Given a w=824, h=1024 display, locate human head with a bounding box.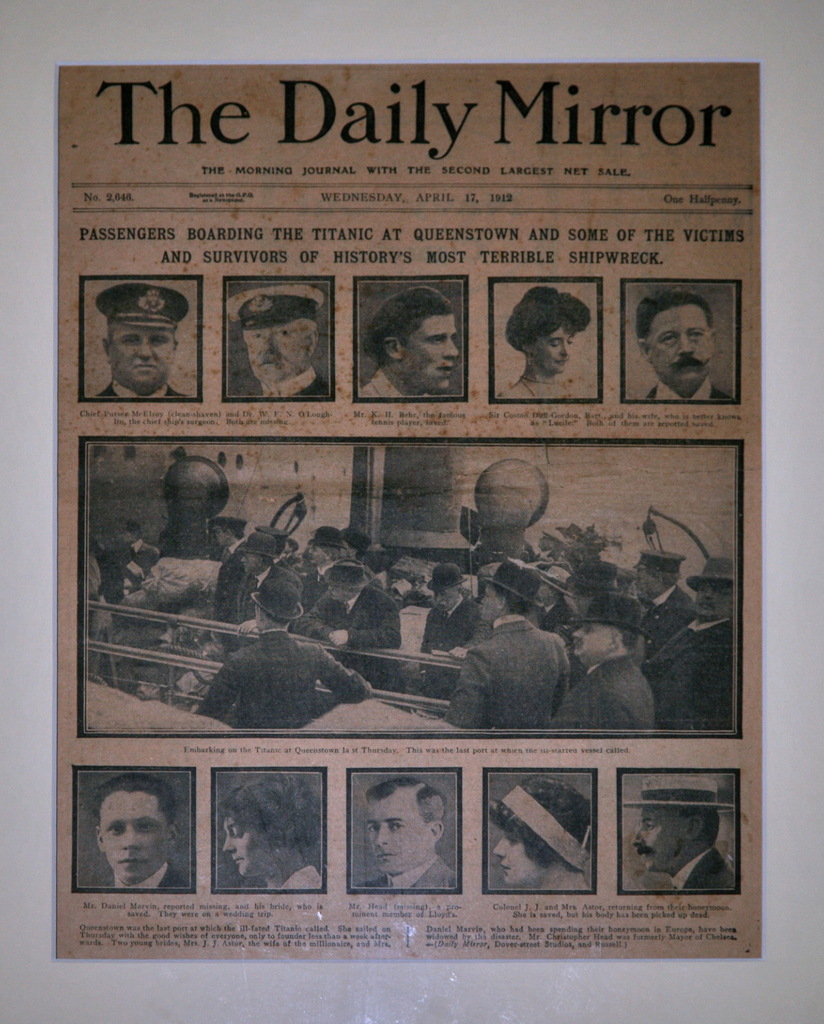
Located: (left=248, top=574, right=303, bottom=632).
